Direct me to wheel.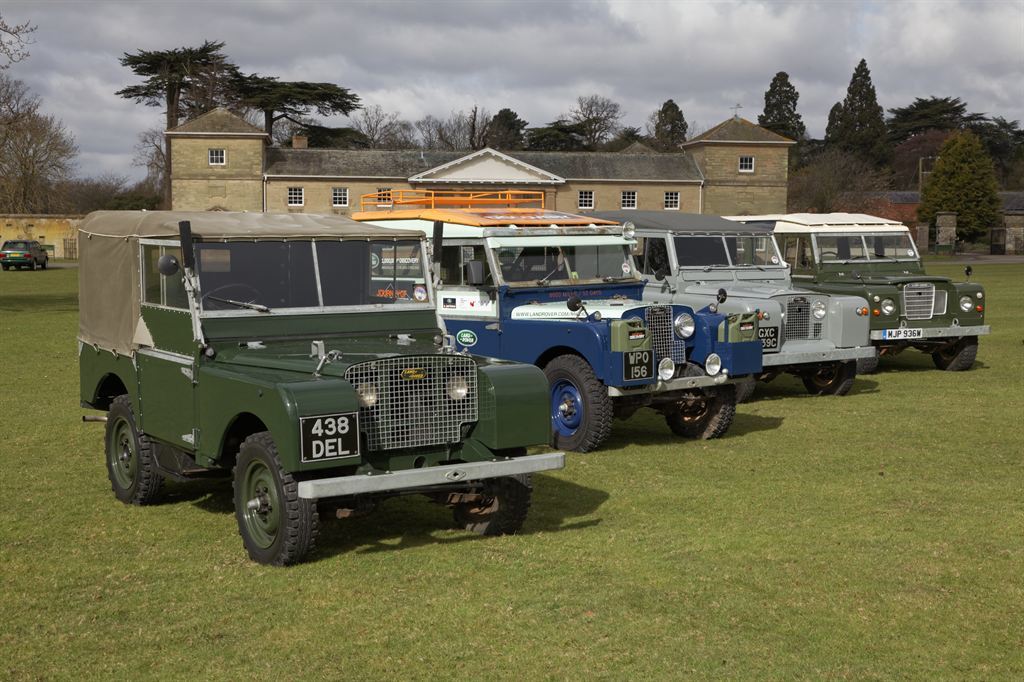
Direction: {"x1": 201, "y1": 281, "x2": 270, "y2": 309}.
